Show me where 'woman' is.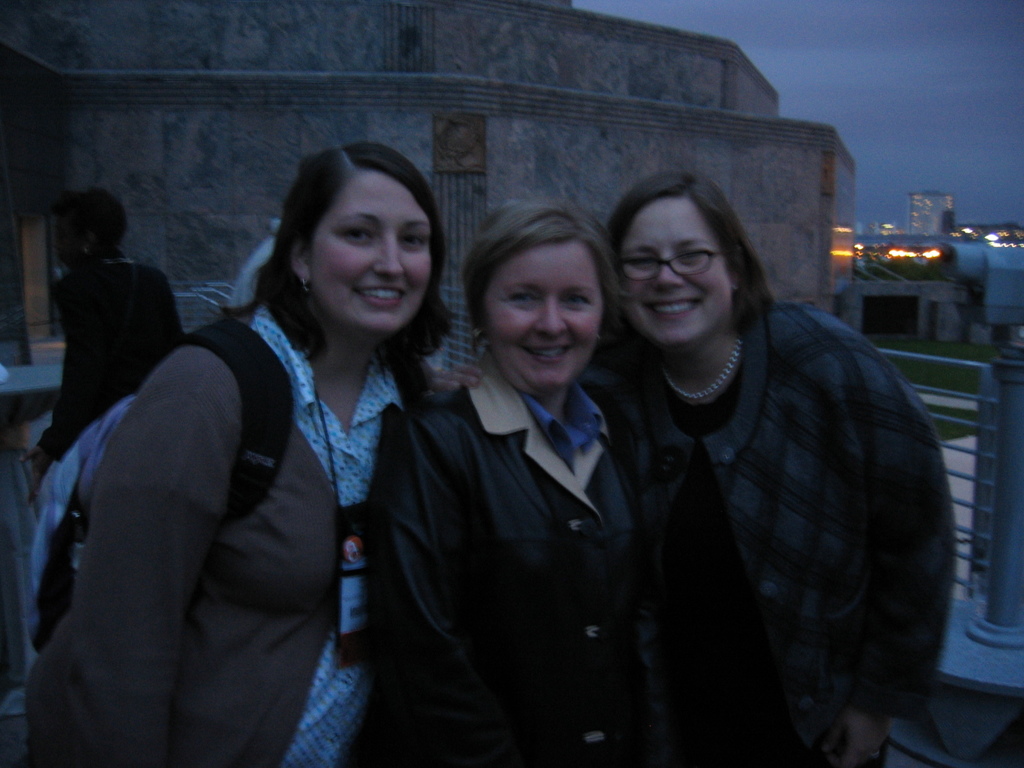
'woman' is at 429:169:956:767.
